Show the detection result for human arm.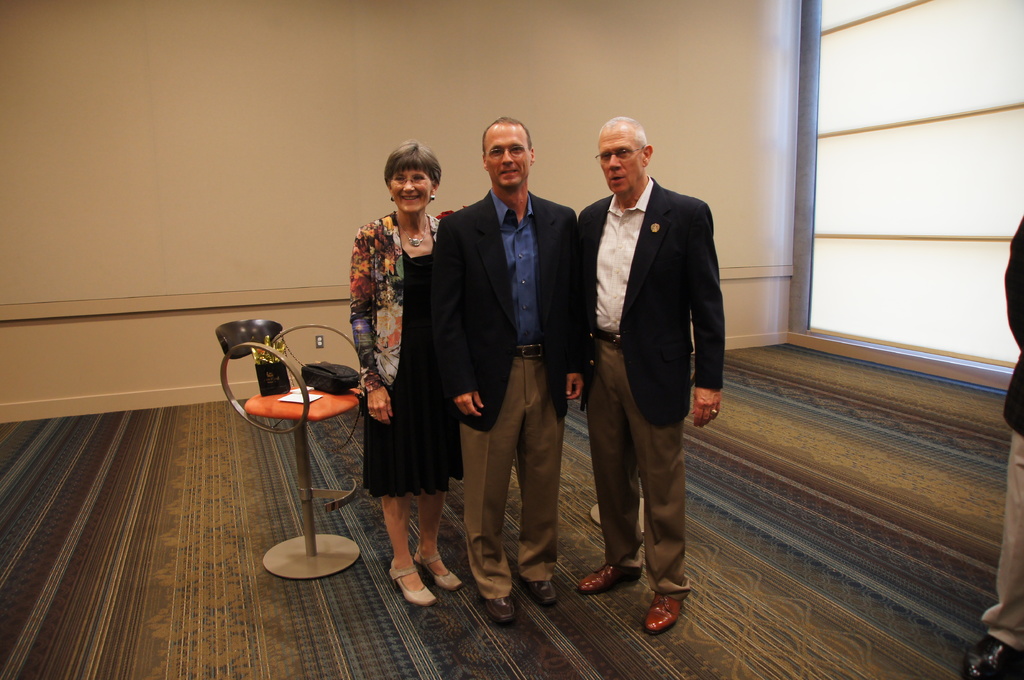
(x1=566, y1=224, x2=582, y2=402).
